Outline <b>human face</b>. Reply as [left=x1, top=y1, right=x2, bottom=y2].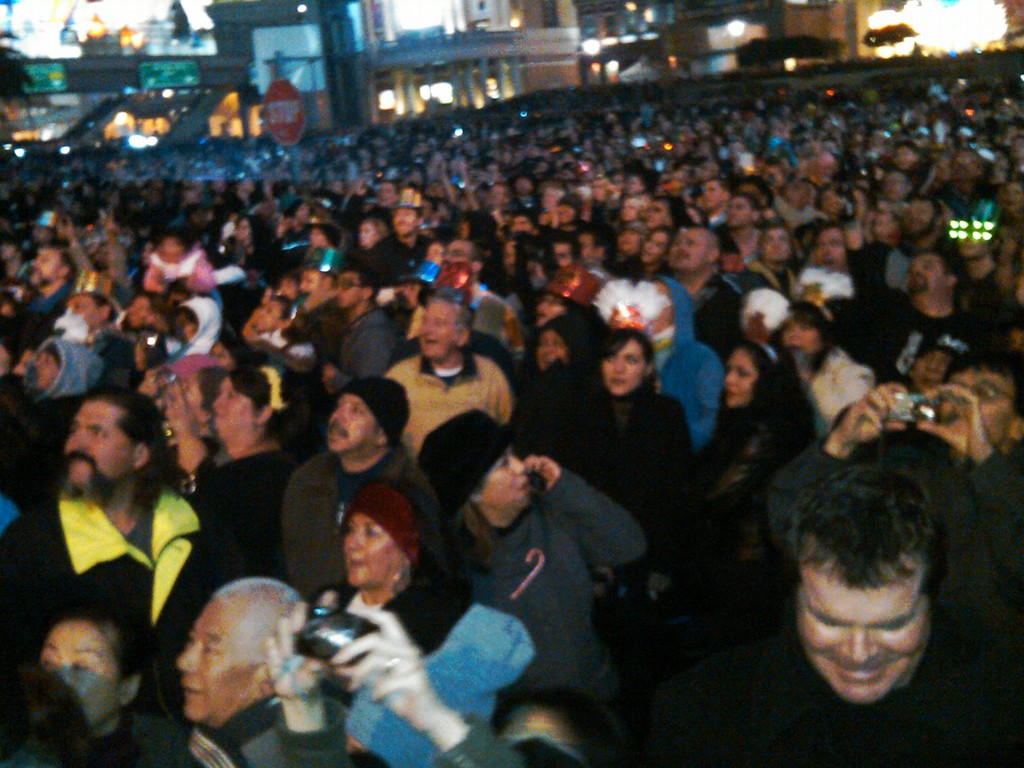
[left=602, top=340, right=648, bottom=396].
